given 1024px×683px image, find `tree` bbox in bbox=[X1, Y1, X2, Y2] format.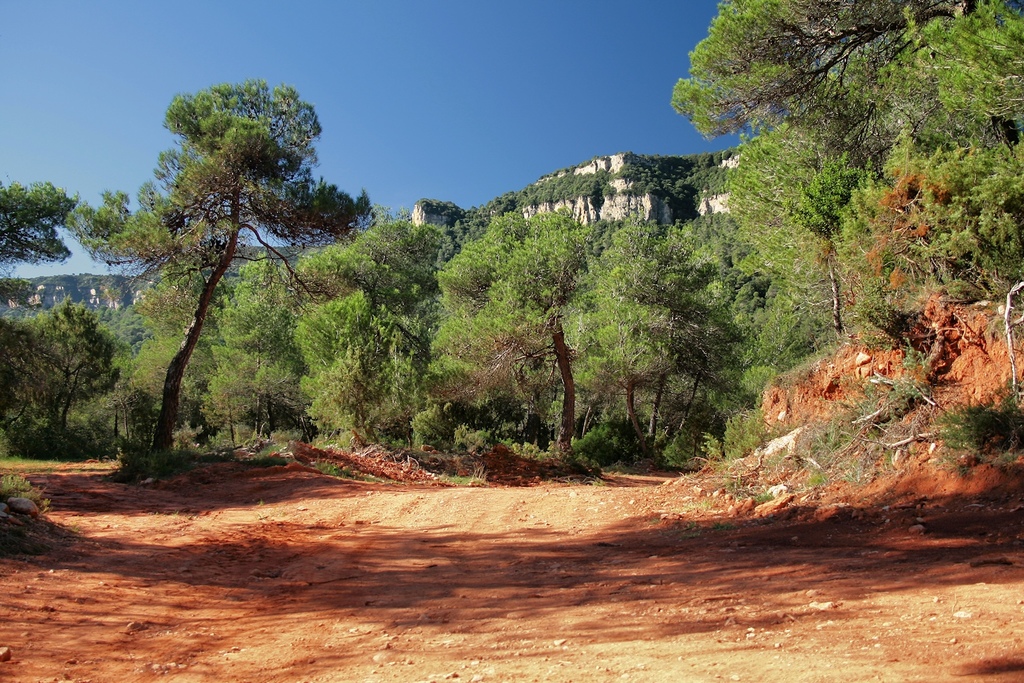
bbox=[63, 74, 358, 456].
